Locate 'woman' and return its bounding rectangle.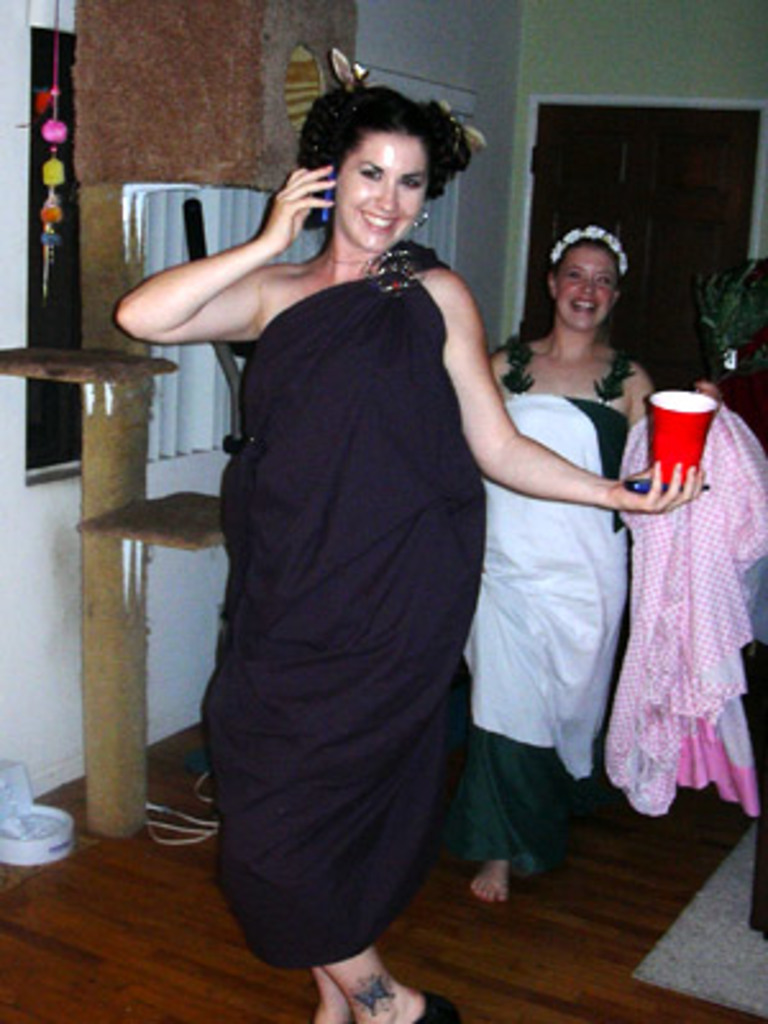
left=471, top=179, right=668, bottom=870.
